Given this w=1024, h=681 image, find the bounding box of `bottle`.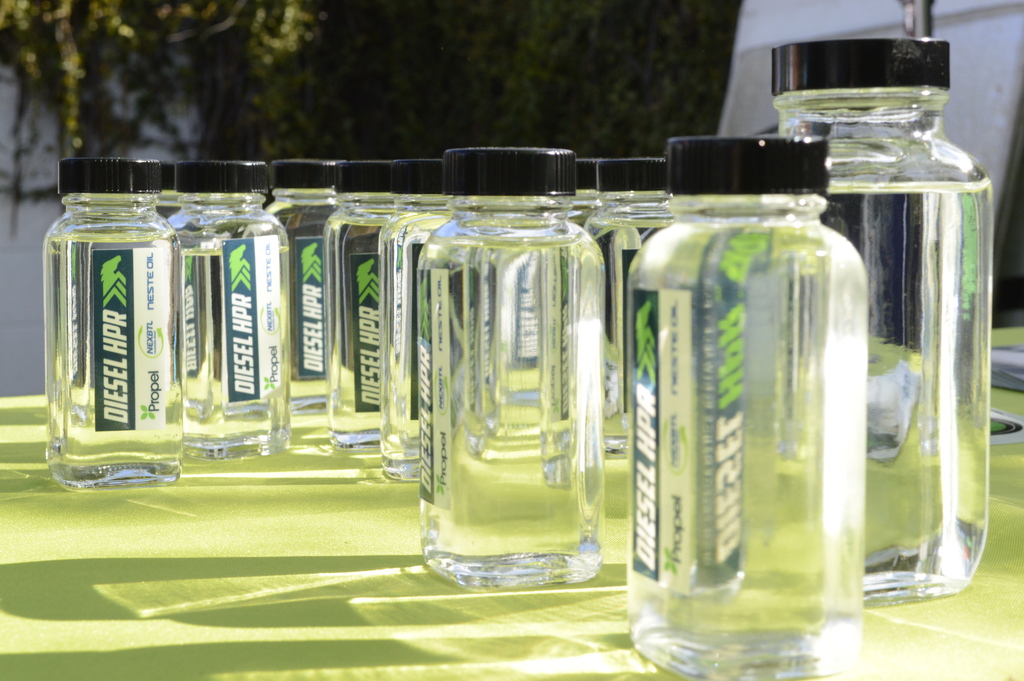
detection(170, 156, 287, 457).
